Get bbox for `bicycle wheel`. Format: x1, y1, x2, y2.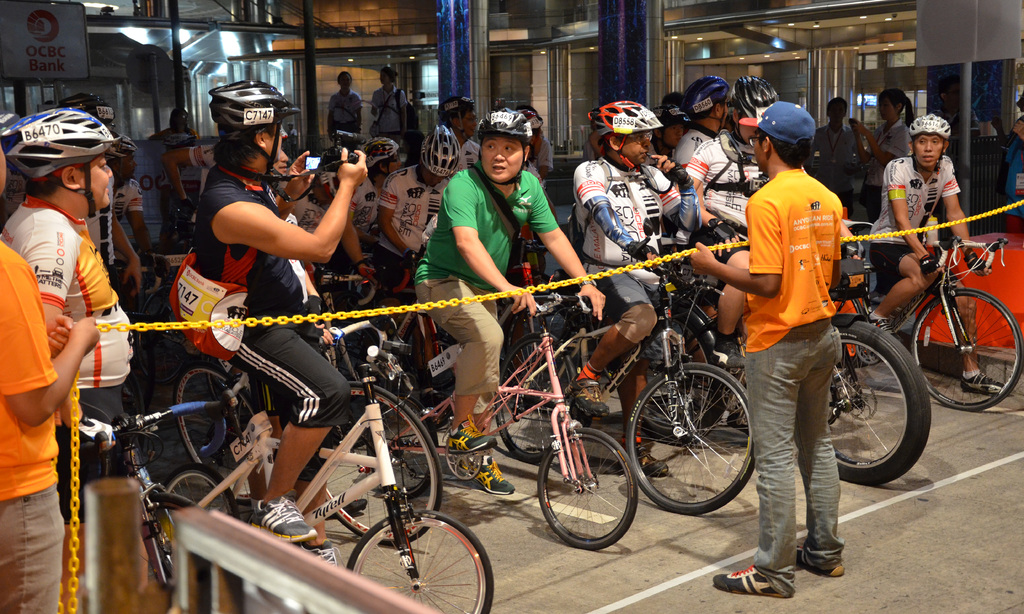
540, 427, 635, 548.
